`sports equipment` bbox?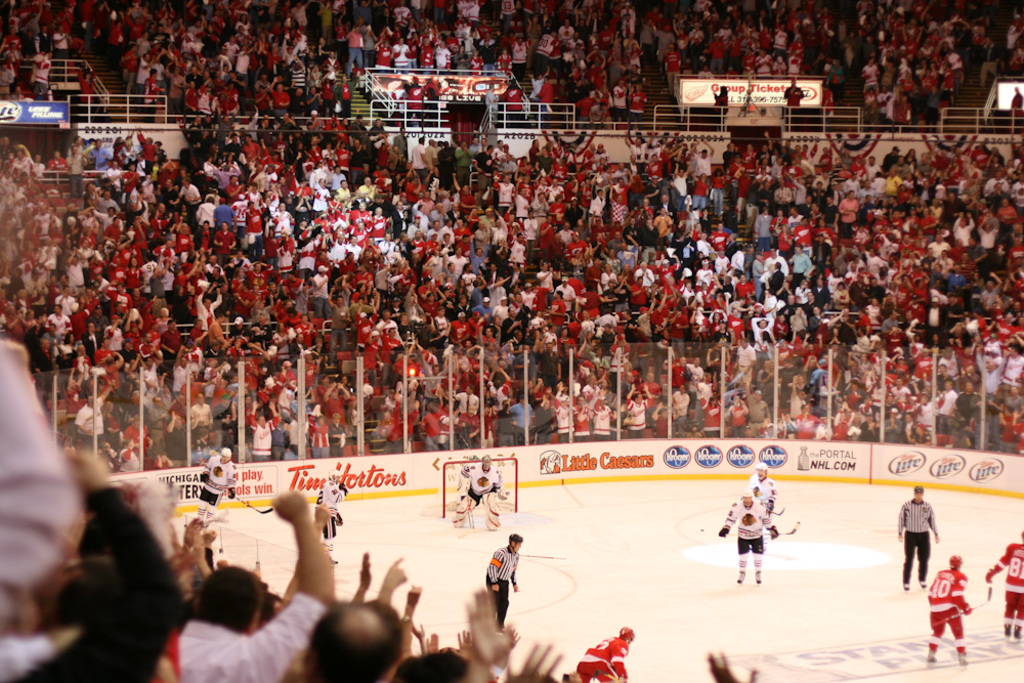
detection(219, 446, 233, 464)
